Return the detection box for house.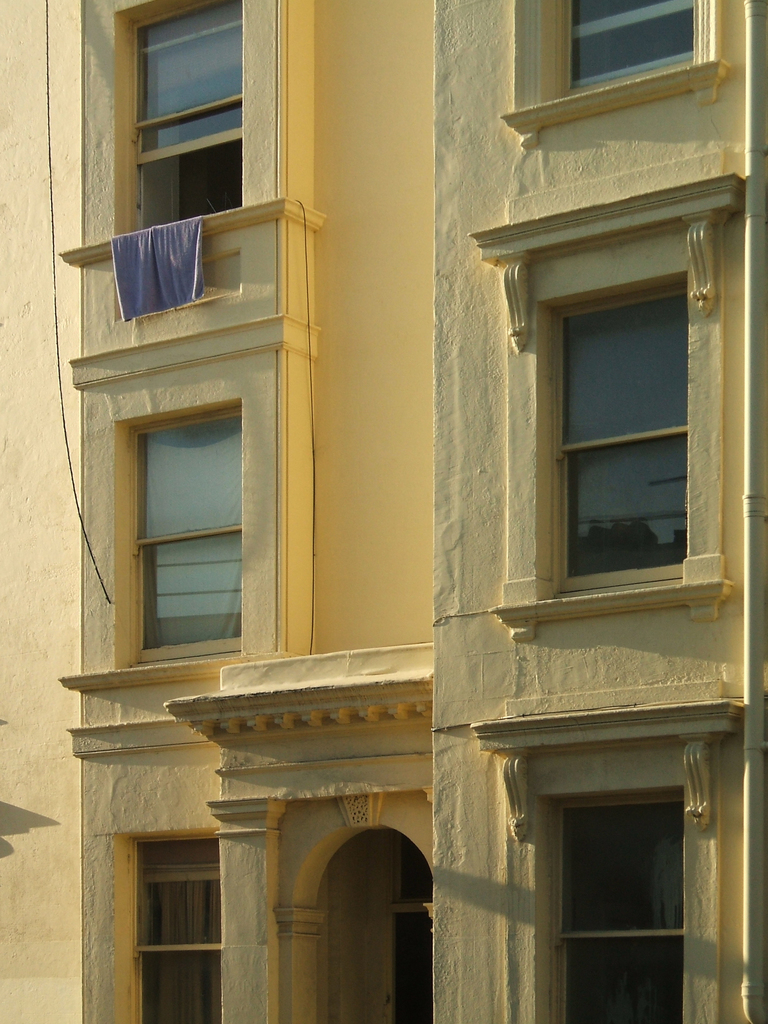
region(0, 0, 767, 1023).
